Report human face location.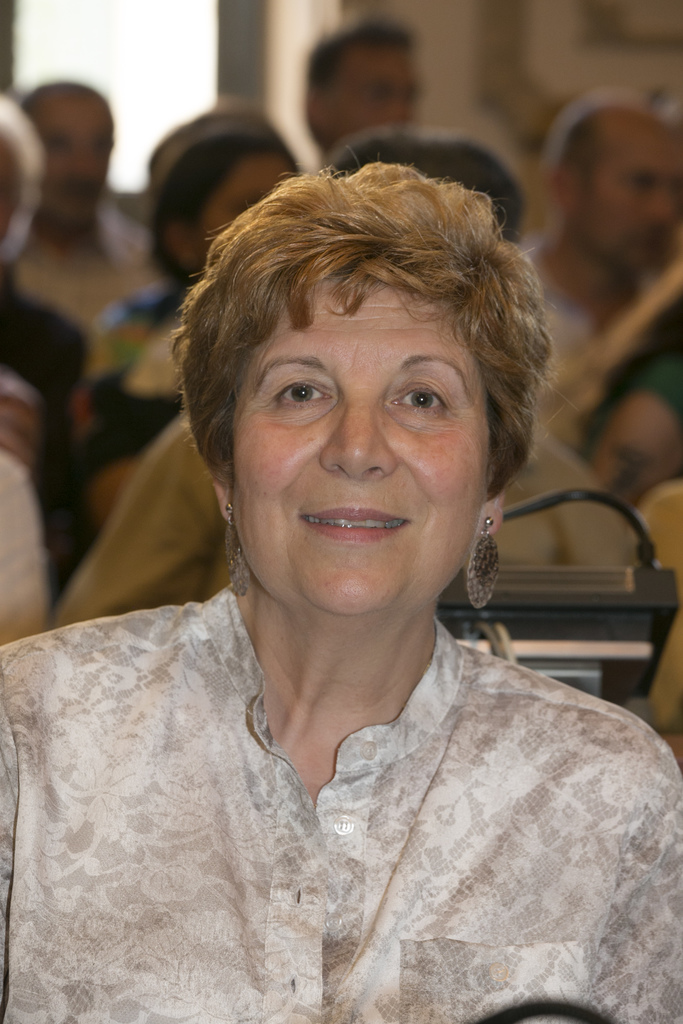
Report: <region>583, 118, 682, 273</region>.
